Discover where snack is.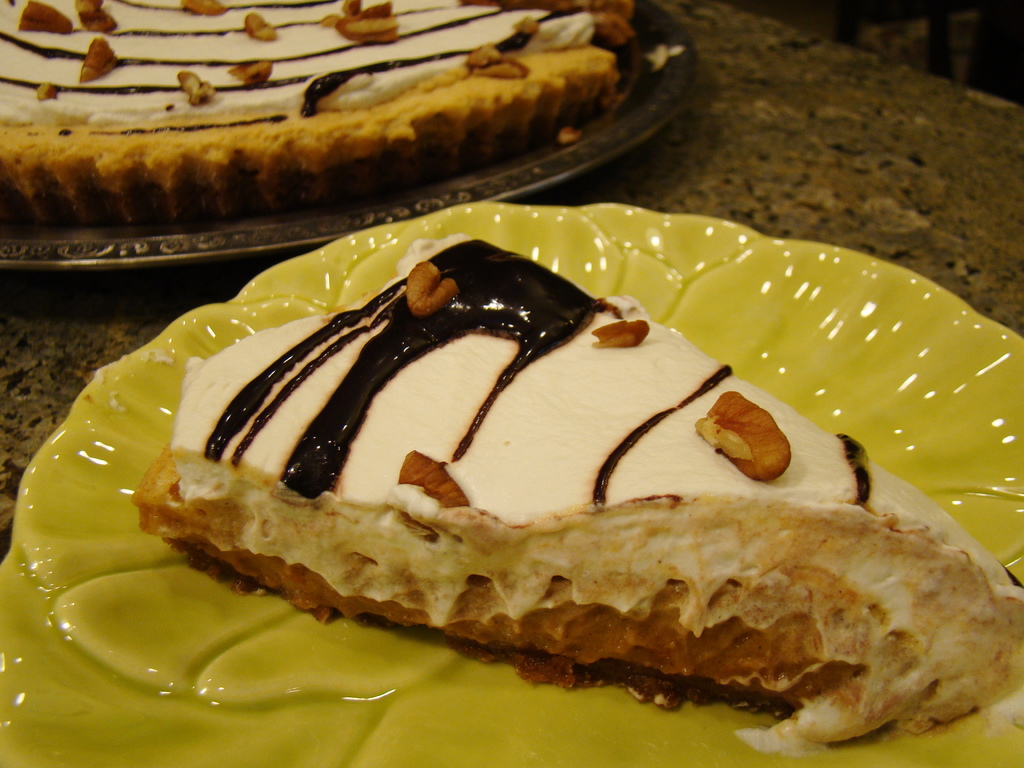
Discovered at 129, 232, 1023, 753.
